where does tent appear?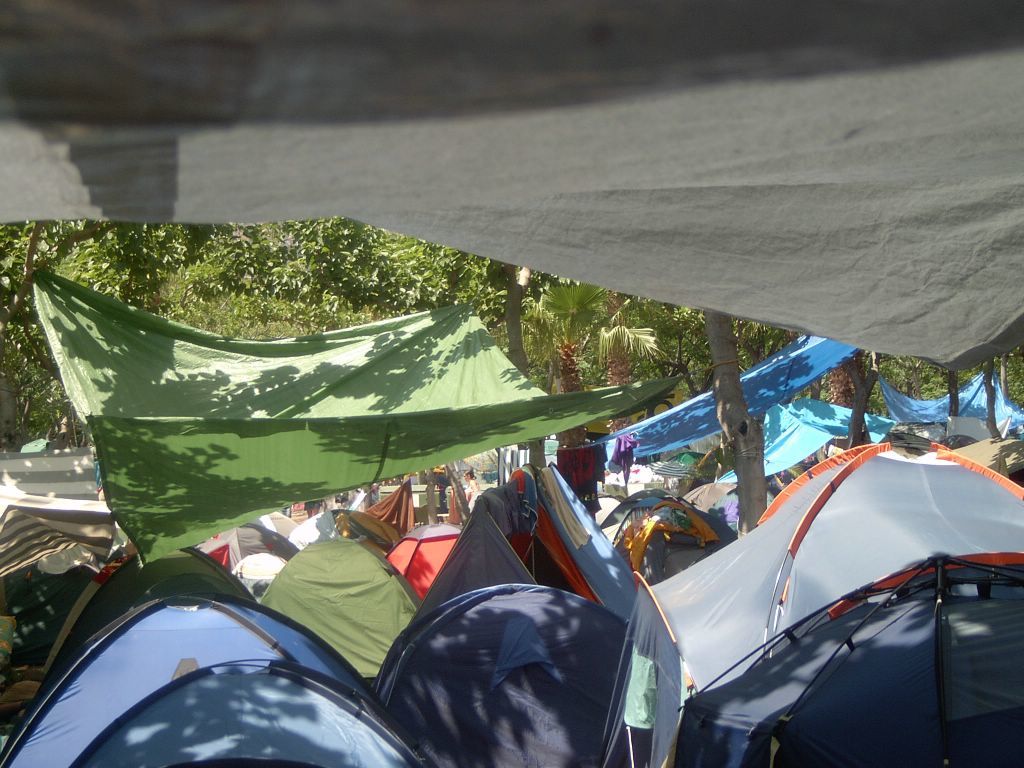
Appears at box=[0, 1, 1023, 366].
